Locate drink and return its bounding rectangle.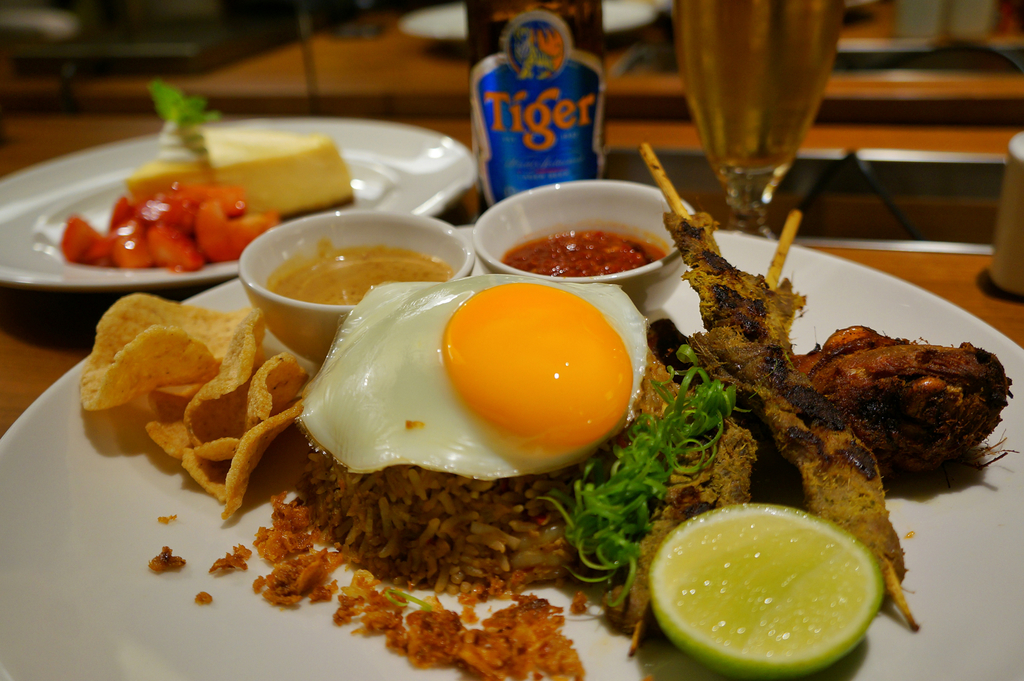
l=461, t=0, r=611, b=213.
